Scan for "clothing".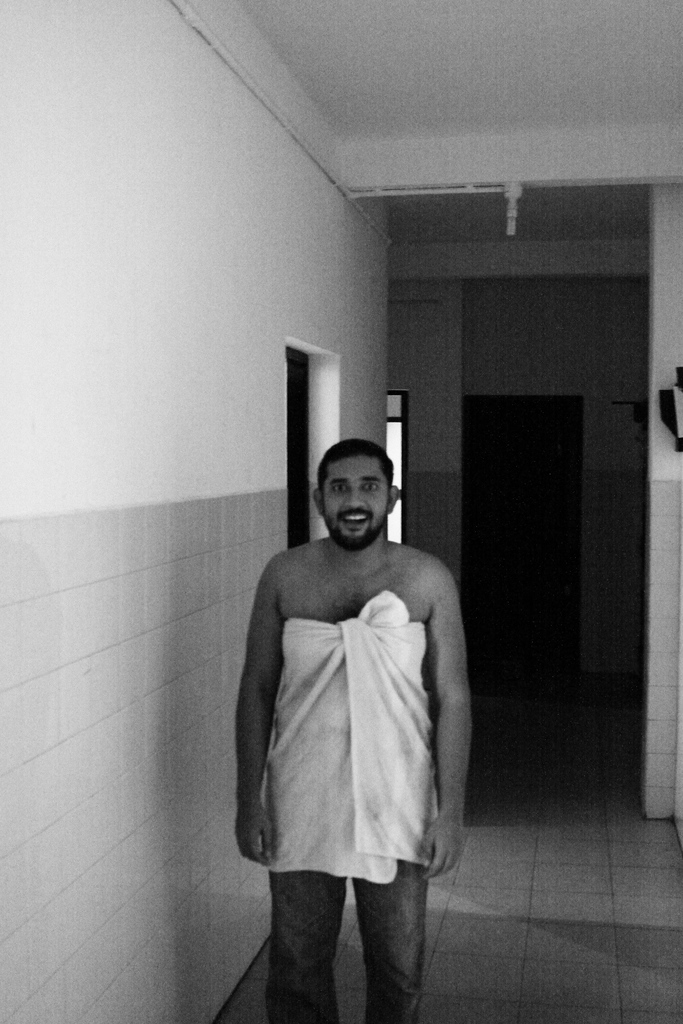
Scan result: bbox(275, 589, 443, 1023).
